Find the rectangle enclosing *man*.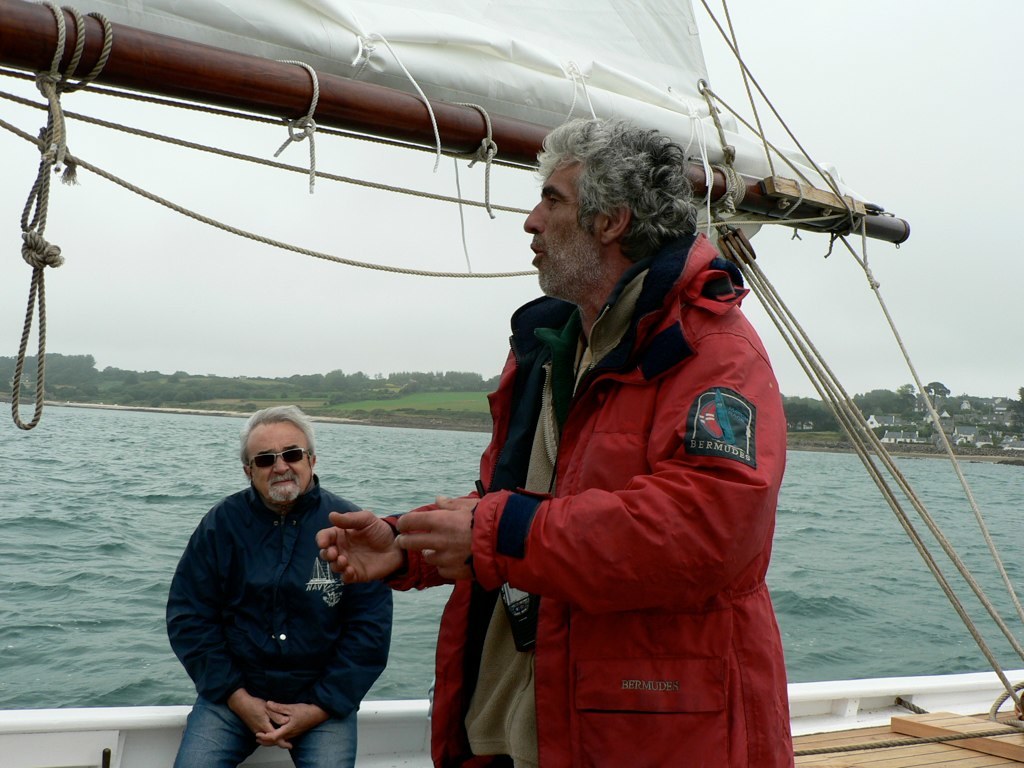
[164,379,408,763].
